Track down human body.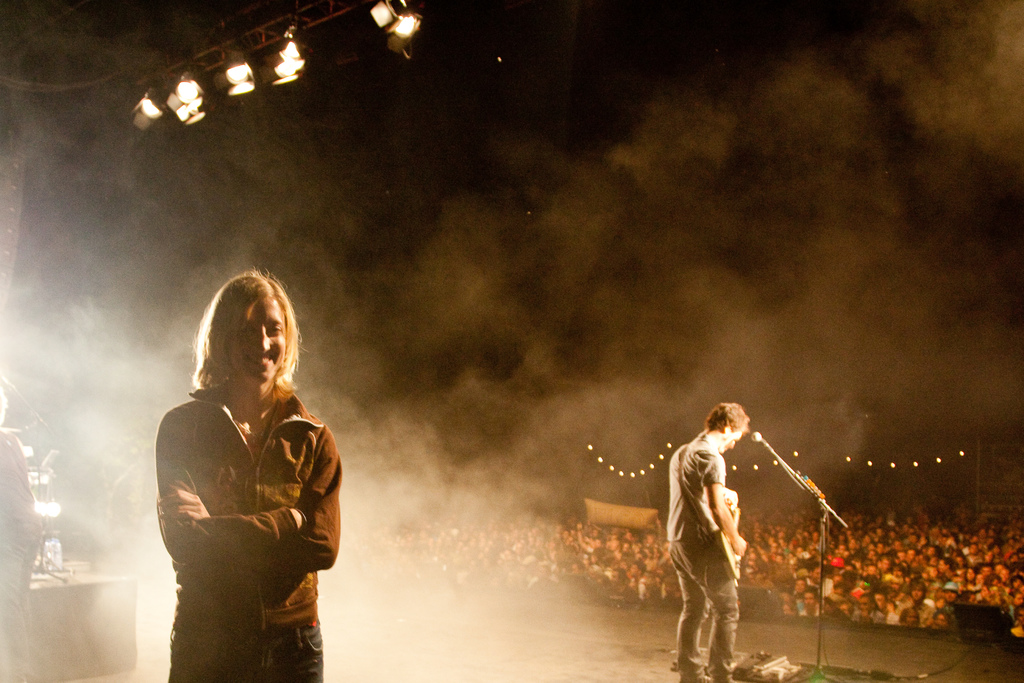
Tracked to (x1=650, y1=395, x2=760, y2=674).
